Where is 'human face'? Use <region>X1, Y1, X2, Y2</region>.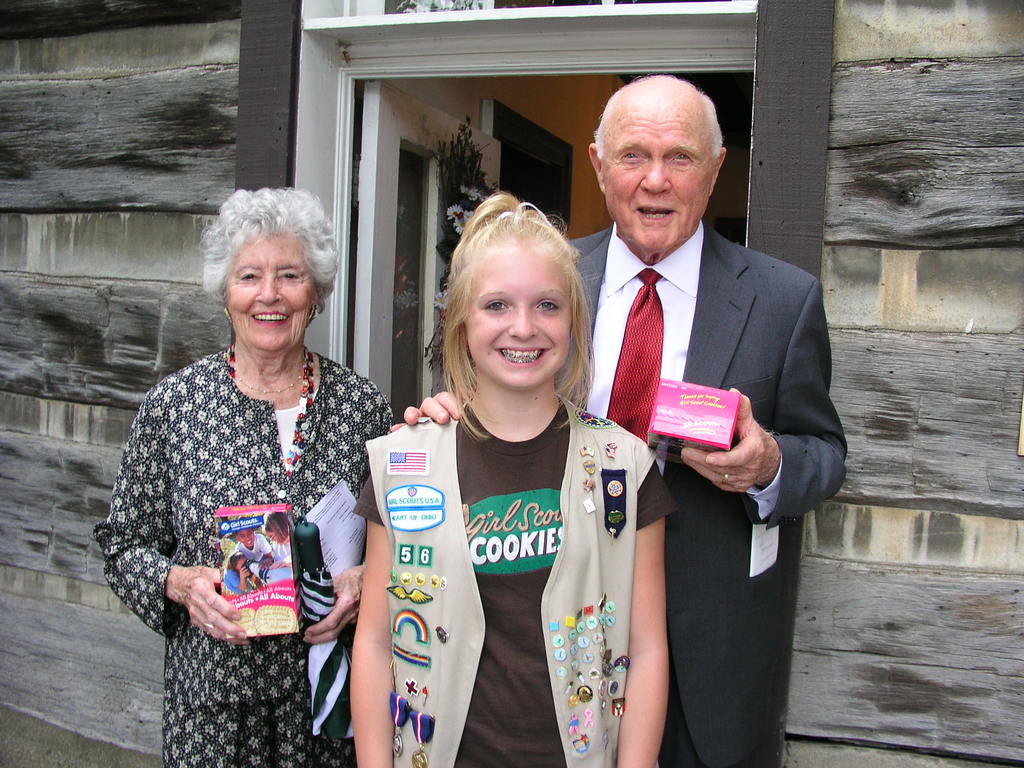
<region>460, 230, 574, 386</region>.
